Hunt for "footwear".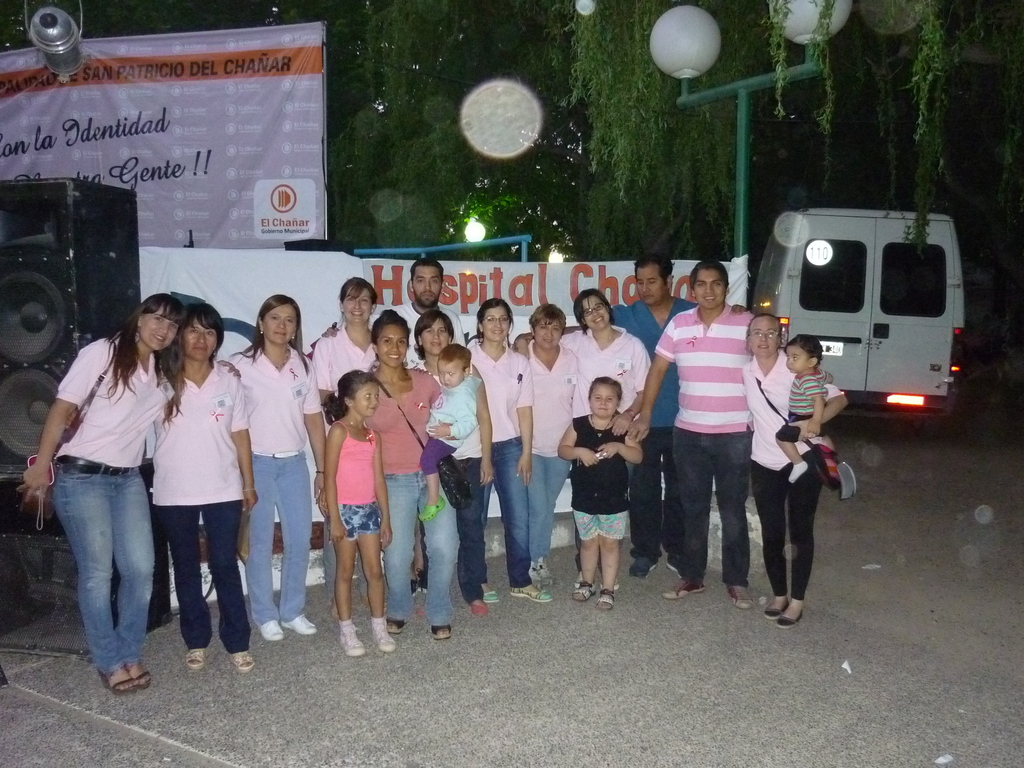
Hunted down at locate(120, 655, 152, 688).
